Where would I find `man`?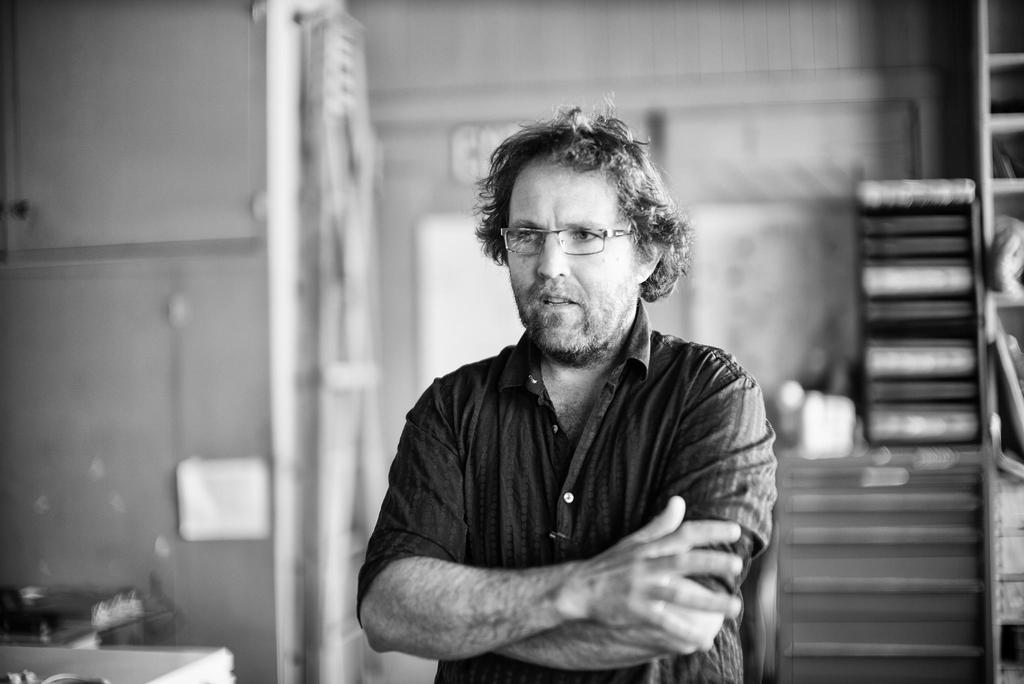
At Rect(340, 118, 808, 677).
